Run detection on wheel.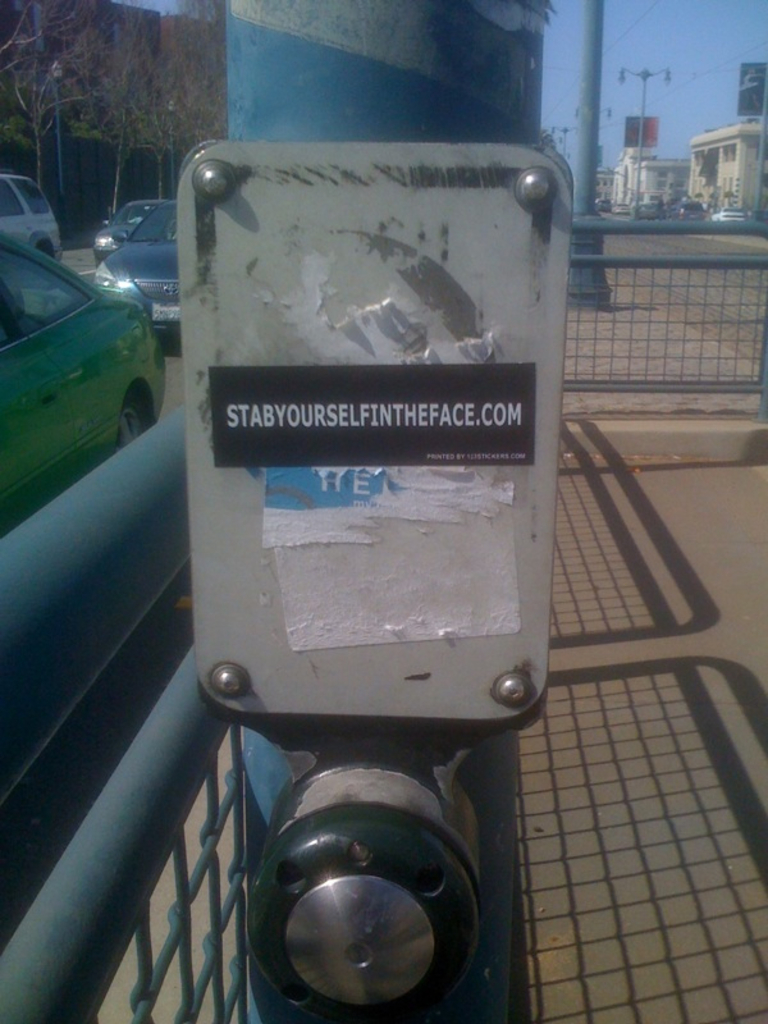
Result: (118,384,156,466).
